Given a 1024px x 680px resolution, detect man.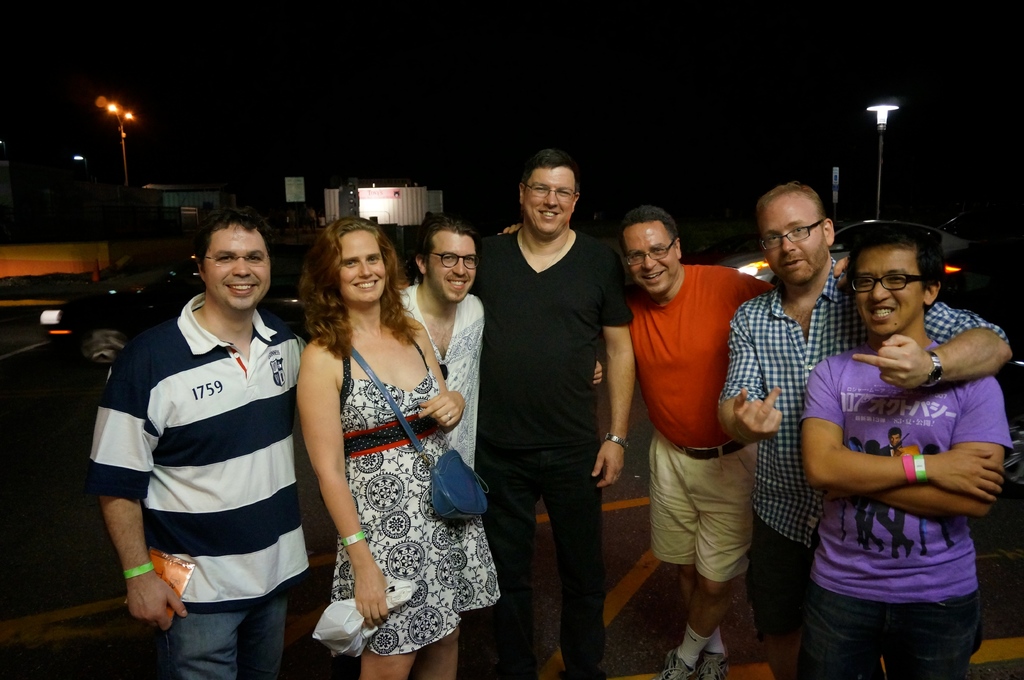
(x1=792, y1=217, x2=1018, y2=679).
